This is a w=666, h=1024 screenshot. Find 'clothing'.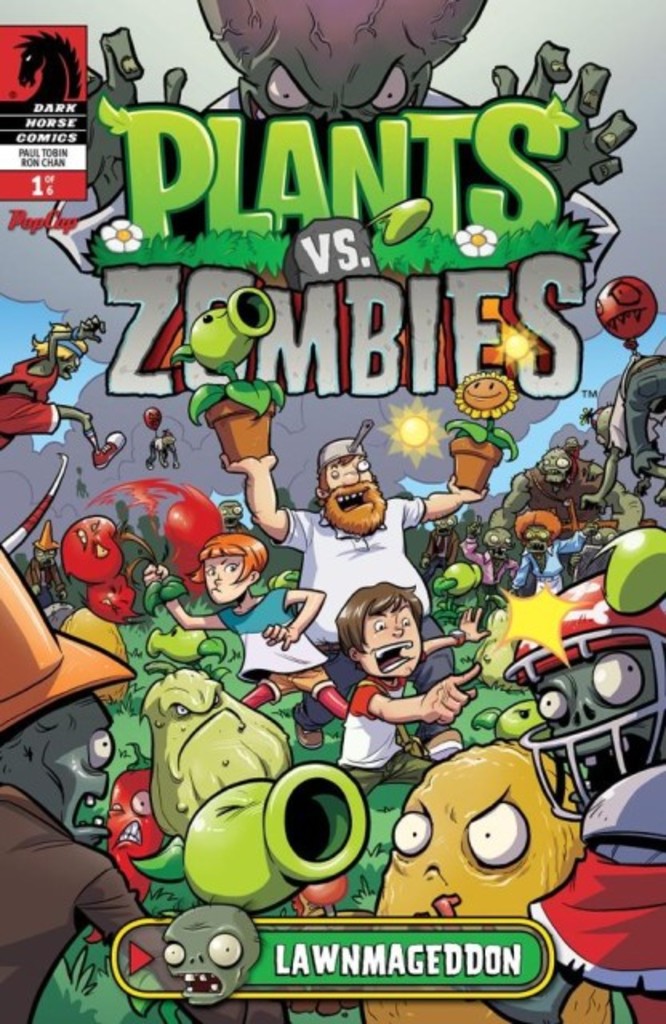
Bounding box: <region>338, 674, 410, 758</region>.
